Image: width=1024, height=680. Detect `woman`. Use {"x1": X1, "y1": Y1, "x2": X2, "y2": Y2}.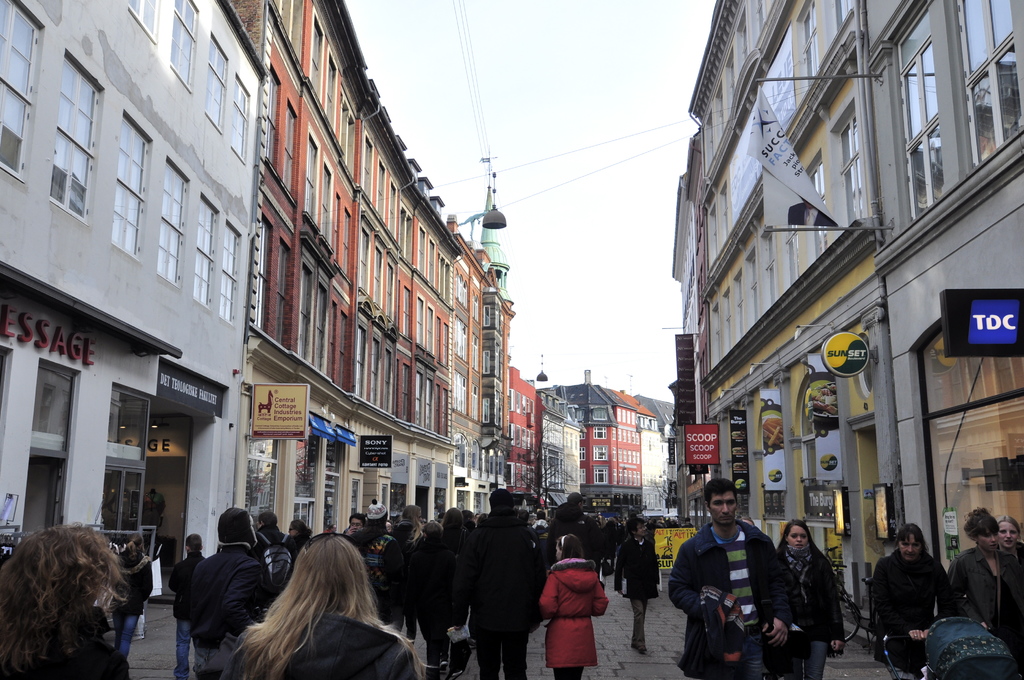
{"x1": 947, "y1": 505, "x2": 1023, "y2": 679}.
